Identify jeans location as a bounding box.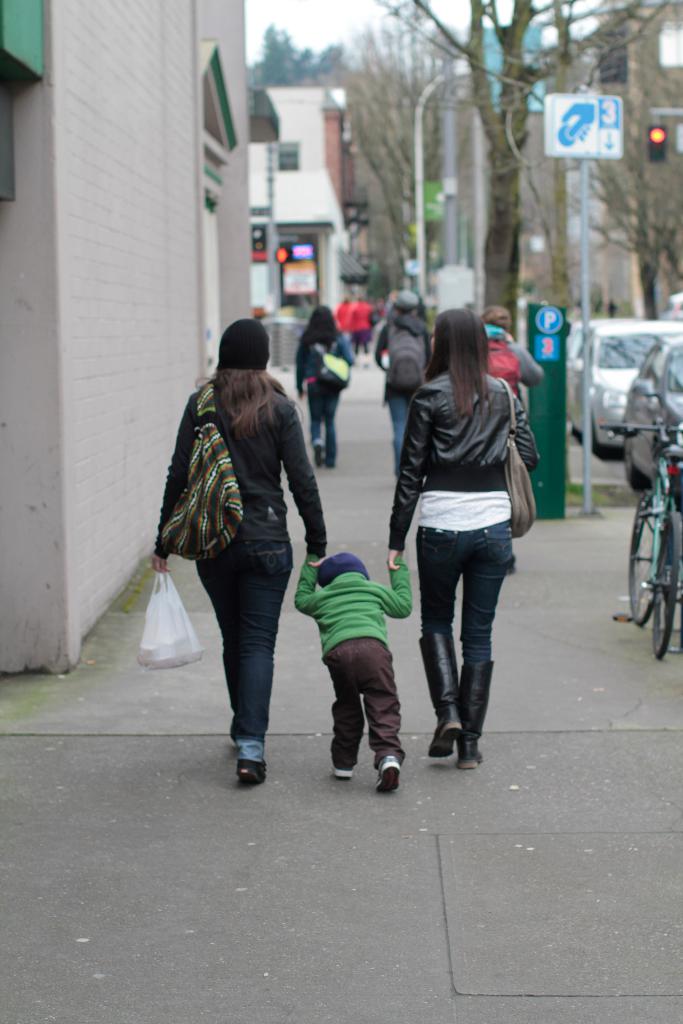
locate(423, 520, 519, 769).
